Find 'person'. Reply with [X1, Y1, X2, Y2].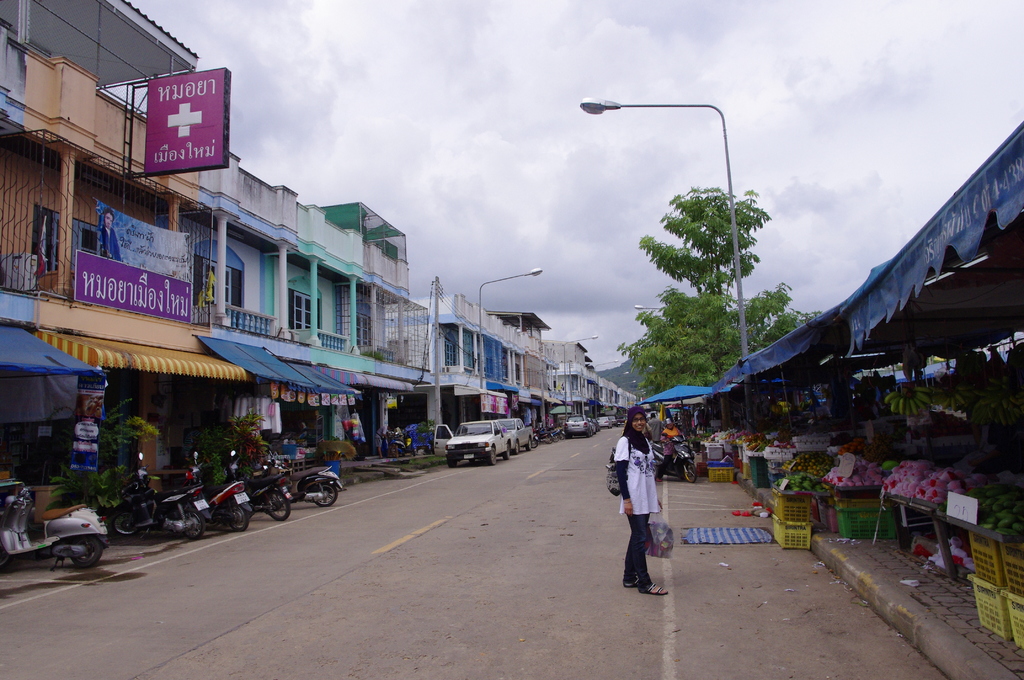
[611, 409, 680, 605].
